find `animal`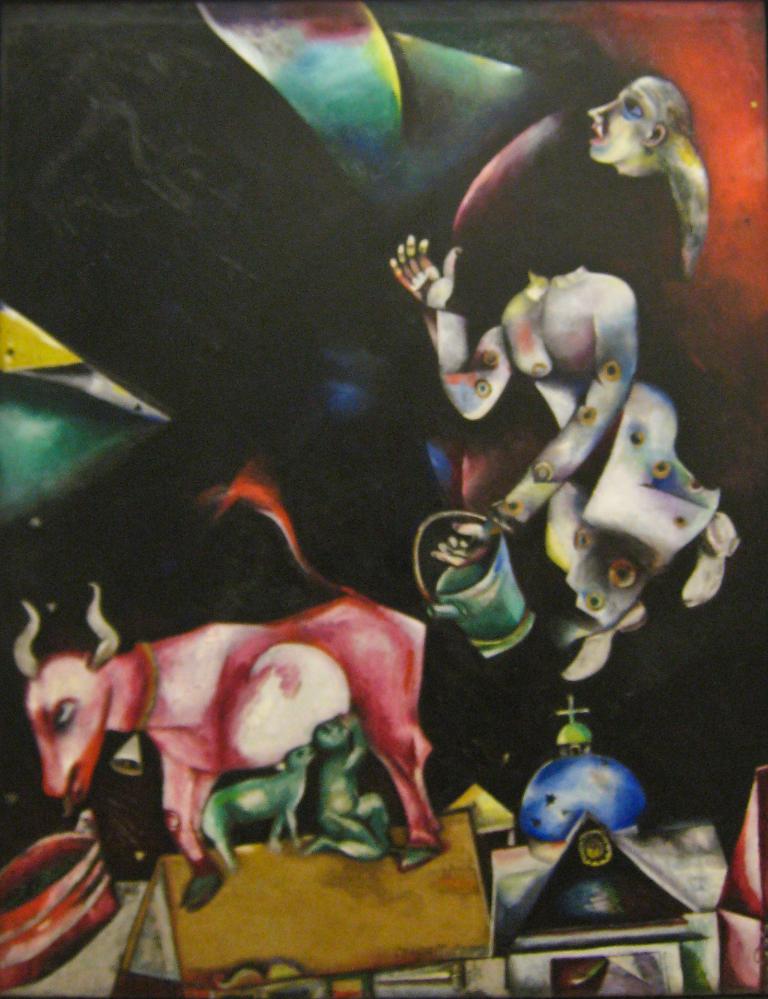
[x1=8, y1=576, x2=444, y2=912]
